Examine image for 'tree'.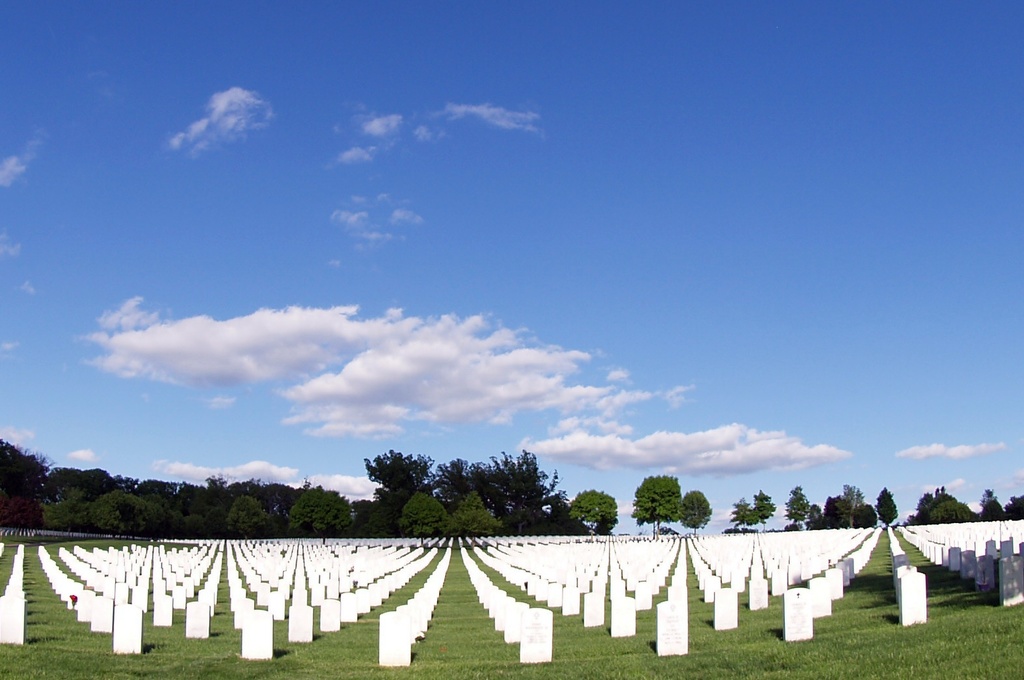
Examination result: [x1=732, y1=496, x2=751, y2=530].
